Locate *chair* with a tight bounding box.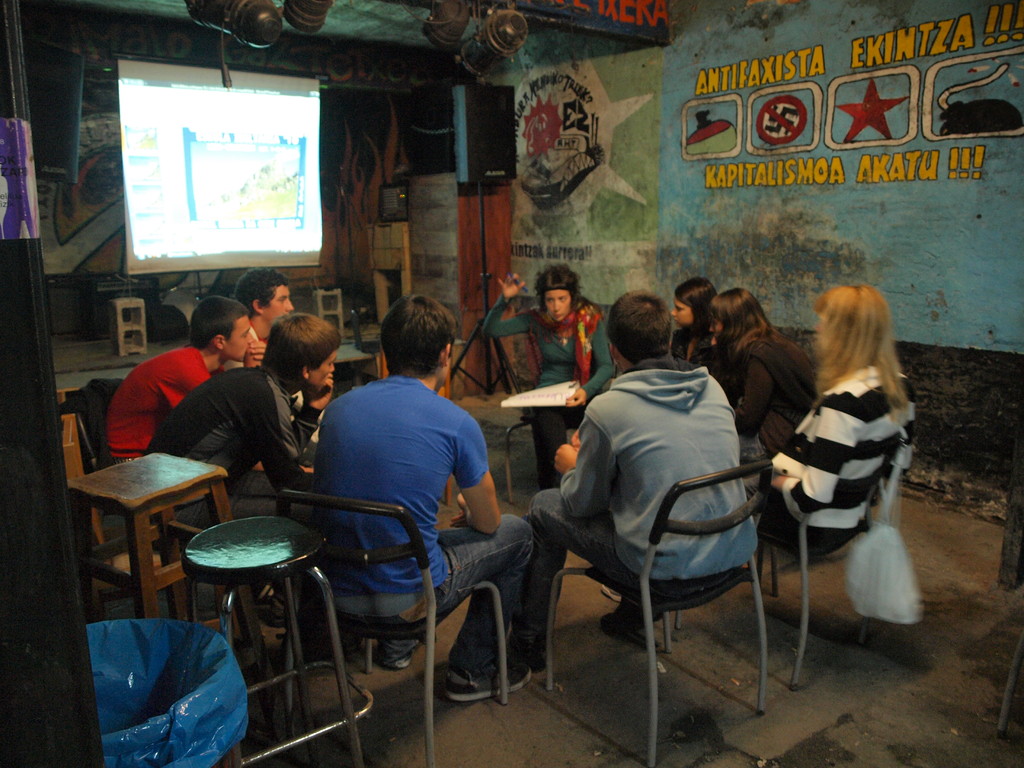
(271,502,515,767).
